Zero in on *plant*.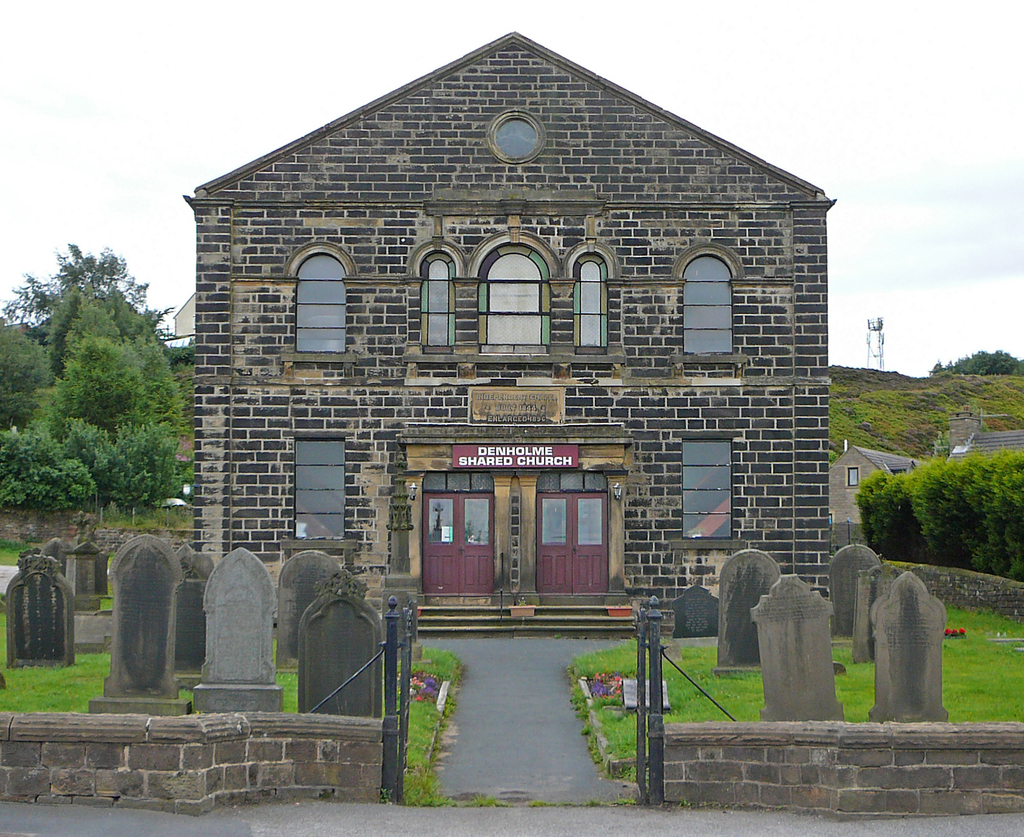
Zeroed in: 0 606 112 715.
